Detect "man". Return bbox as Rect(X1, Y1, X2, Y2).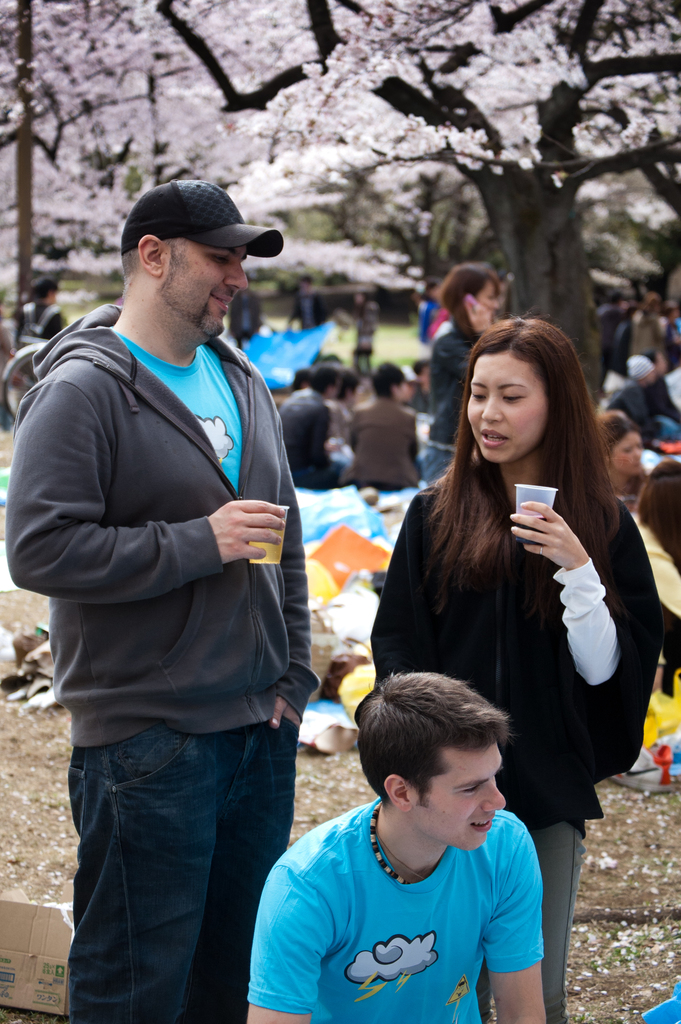
Rect(249, 672, 546, 1023).
